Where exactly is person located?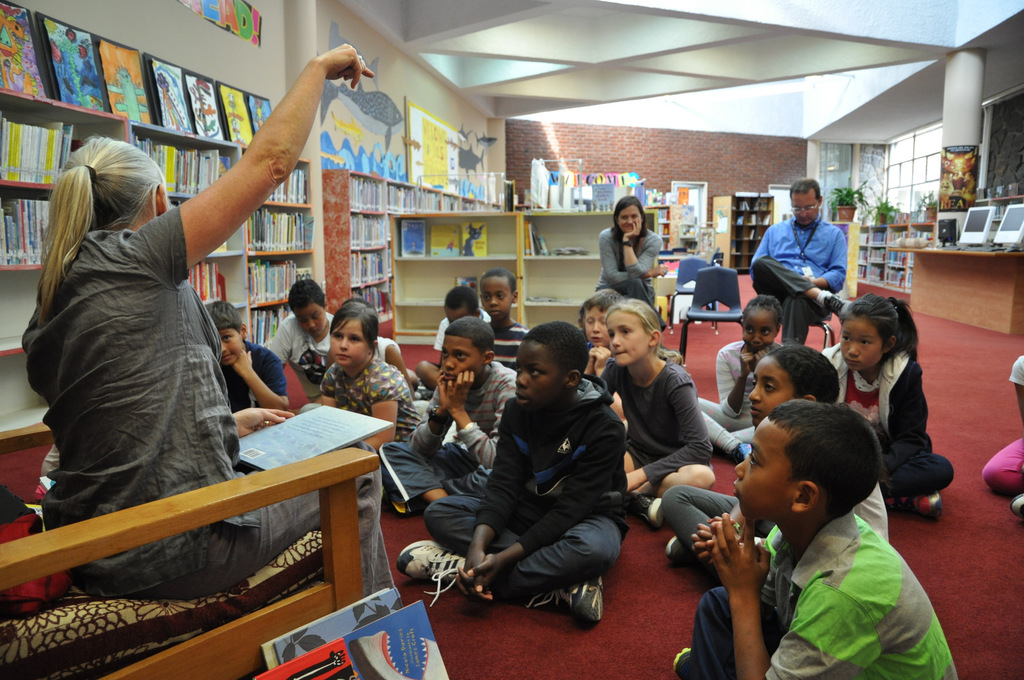
Its bounding box is x1=397 y1=317 x2=618 y2=624.
